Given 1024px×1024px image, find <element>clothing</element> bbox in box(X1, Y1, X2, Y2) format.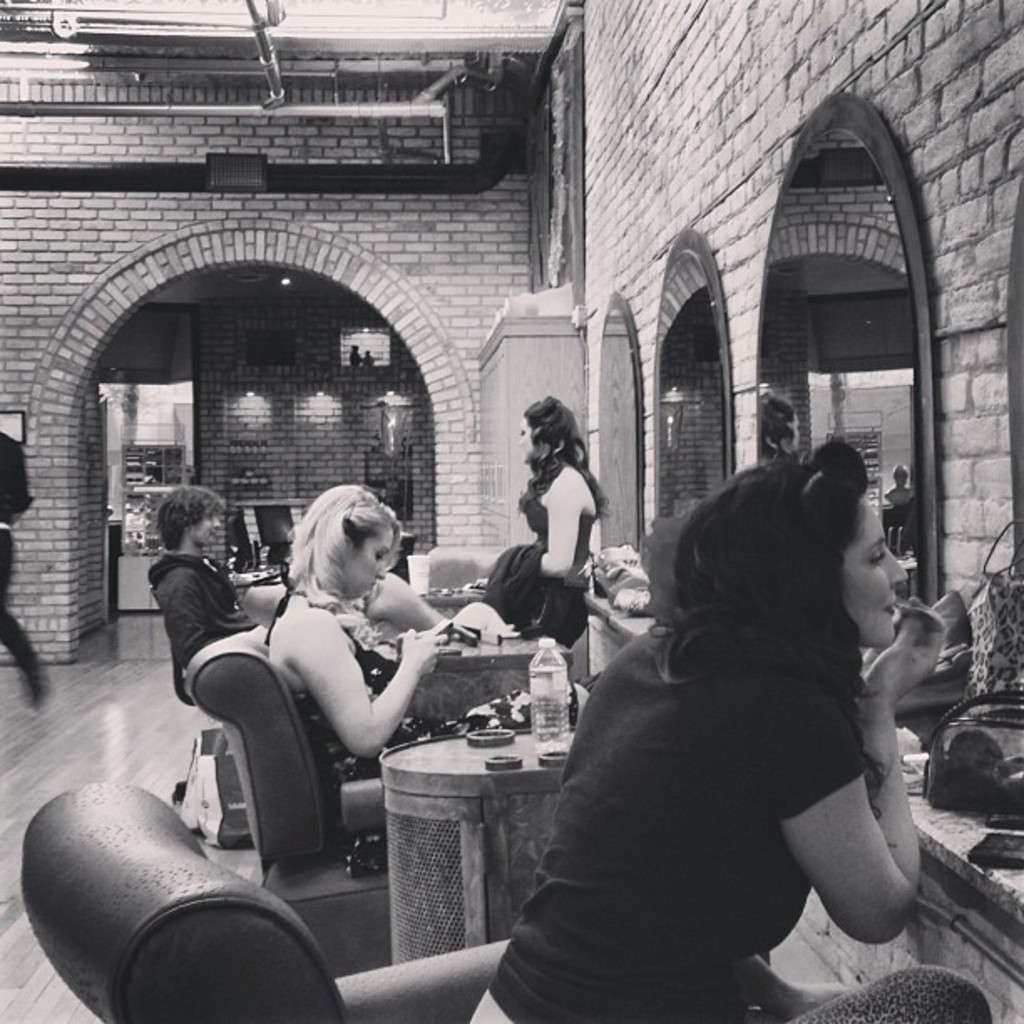
box(485, 611, 994, 1022).
